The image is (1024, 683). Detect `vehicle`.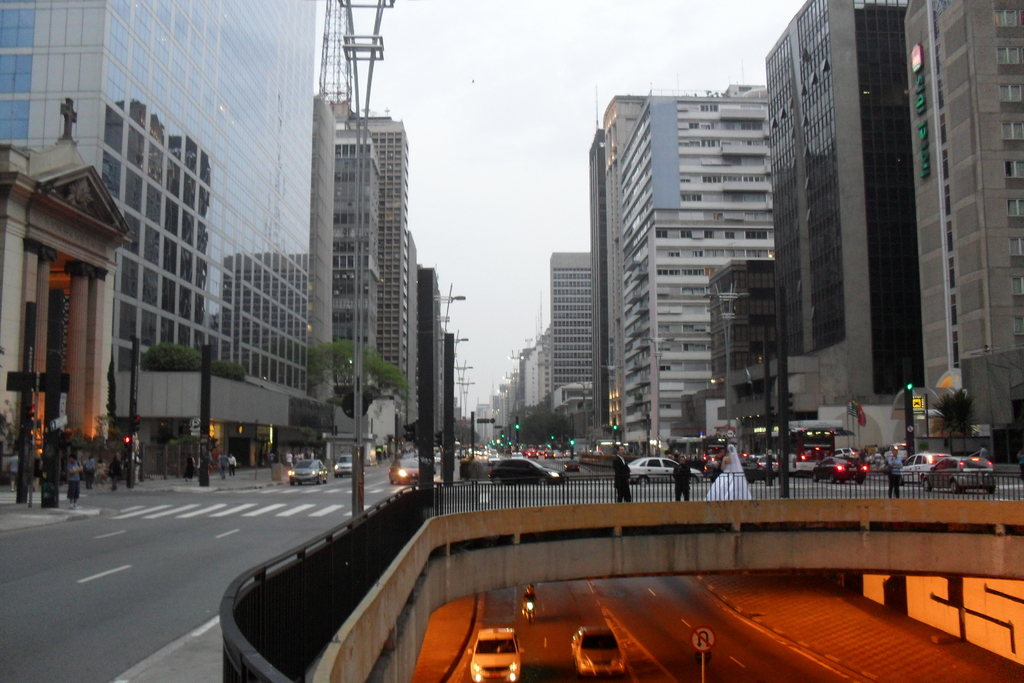
Detection: 922/457/992/491.
